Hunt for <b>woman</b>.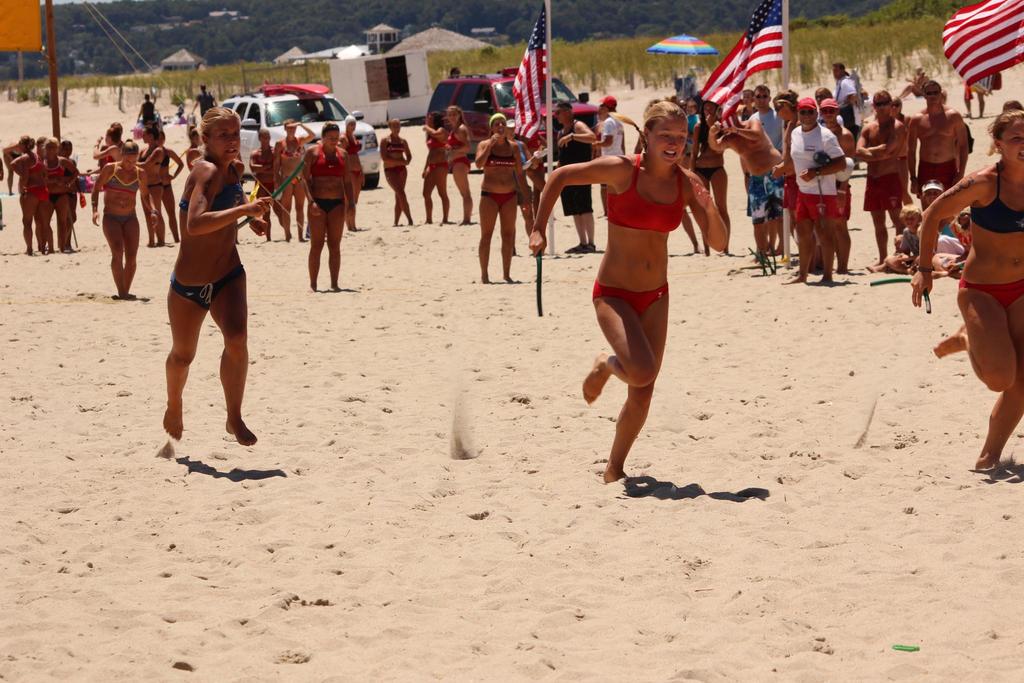
Hunted down at <box>152,131,186,249</box>.
